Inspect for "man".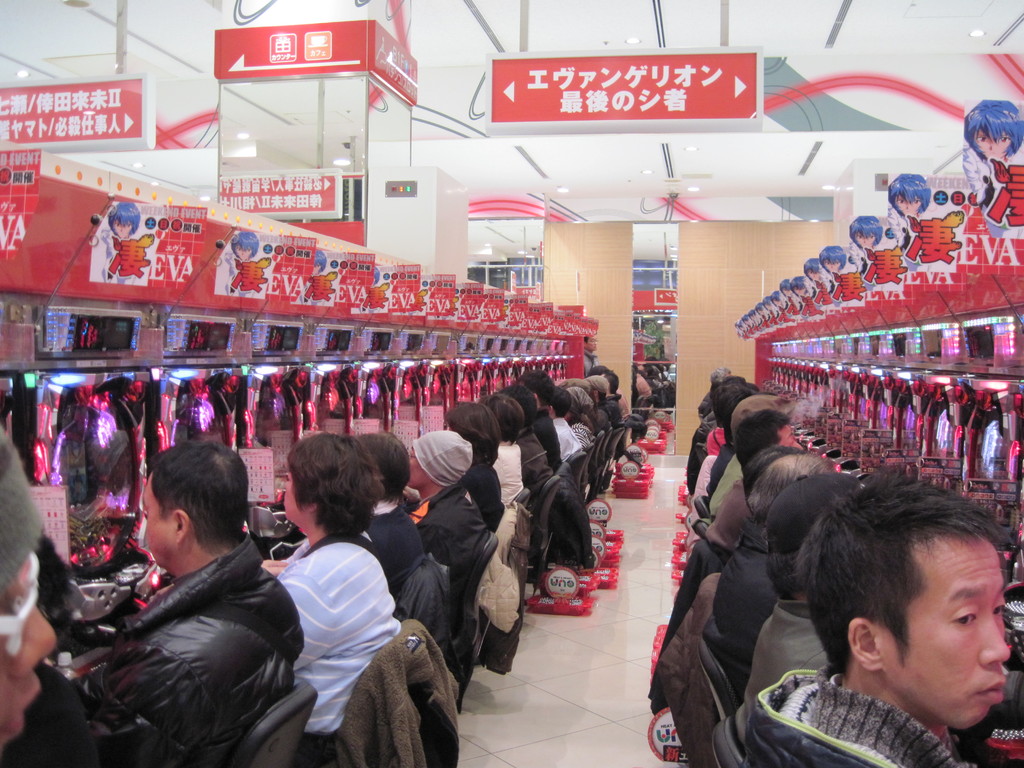
Inspection: locate(707, 409, 803, 519).
